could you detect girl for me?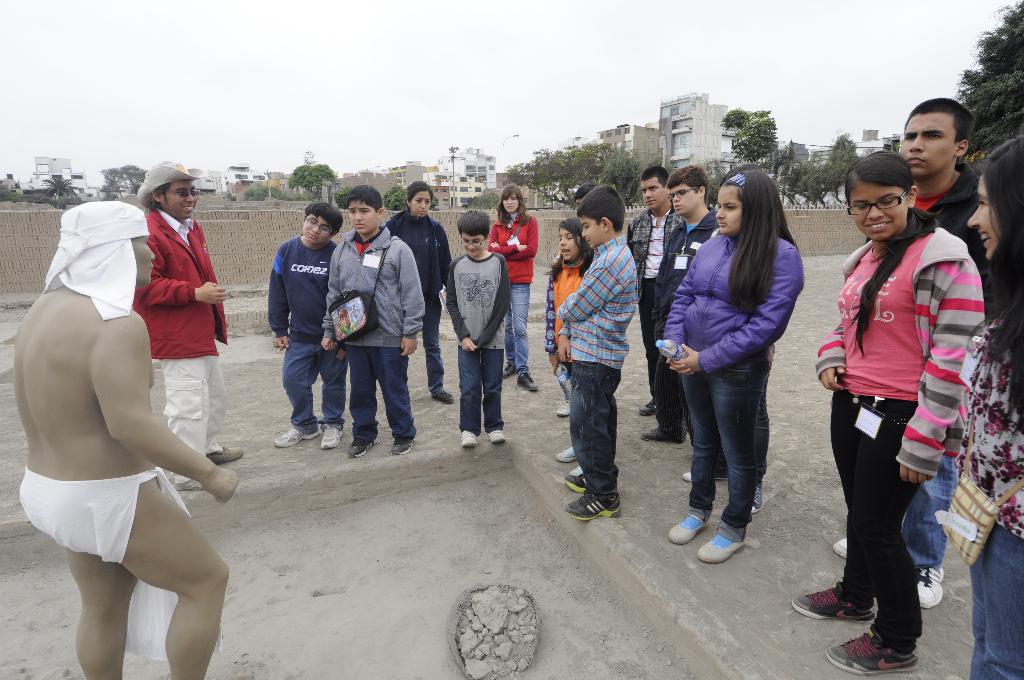
Detection result: [382,179,458,398].
